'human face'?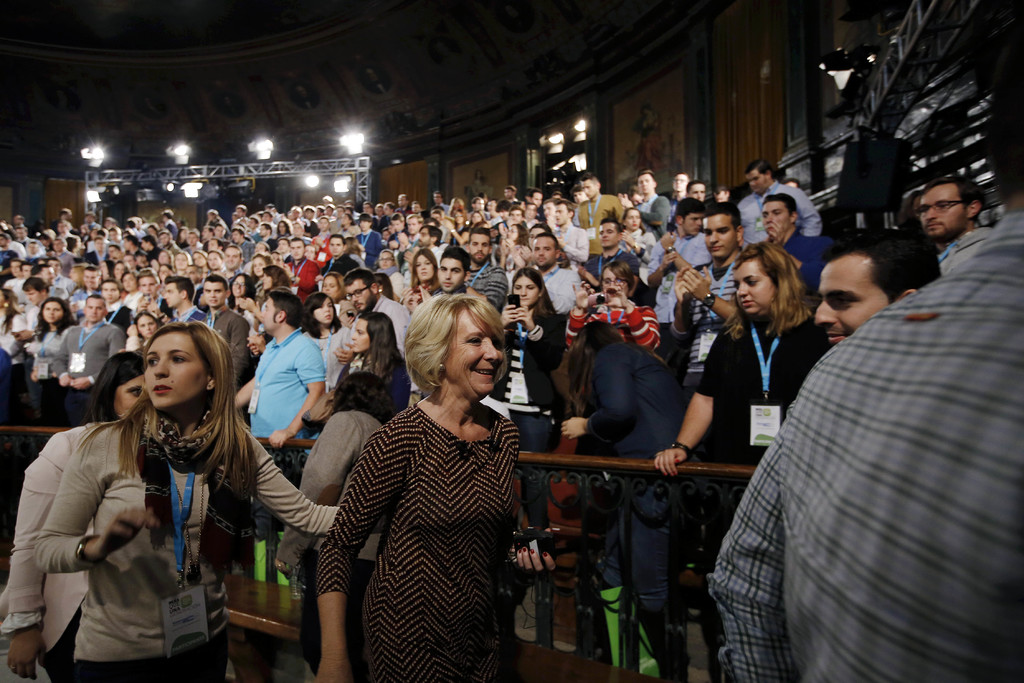
206, 249, 221, 268
